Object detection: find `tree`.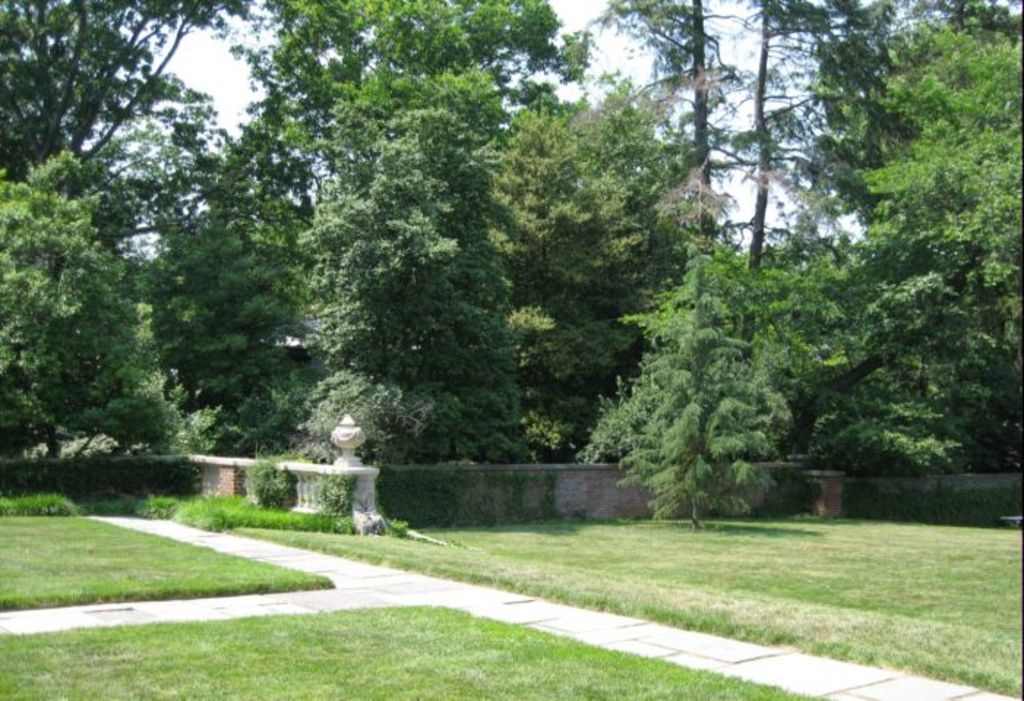
[132,200,306,446].
